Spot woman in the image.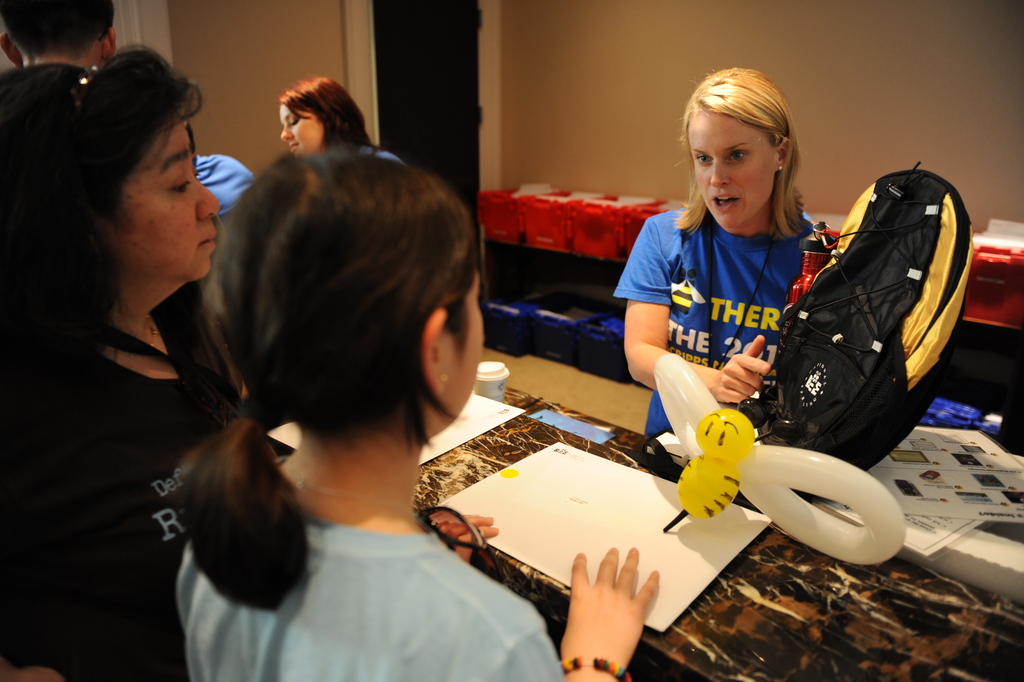
woman found at {"x1": 167, "y1": 152, "x2": 662, "y2": 681}.
